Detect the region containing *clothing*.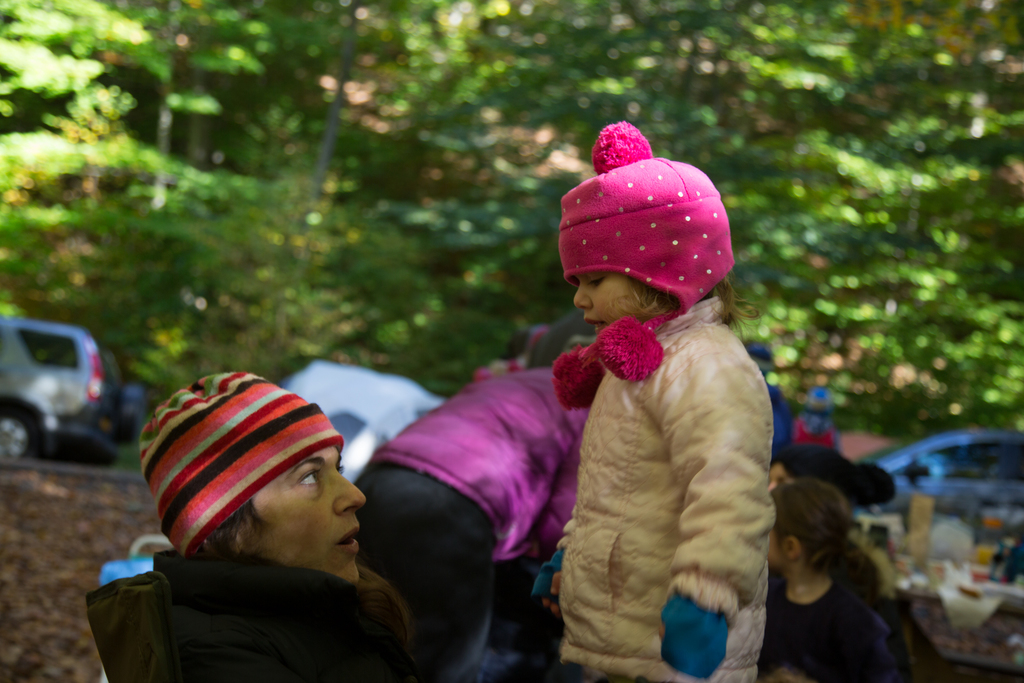
<region>357, 360, 589, 677</region>.
